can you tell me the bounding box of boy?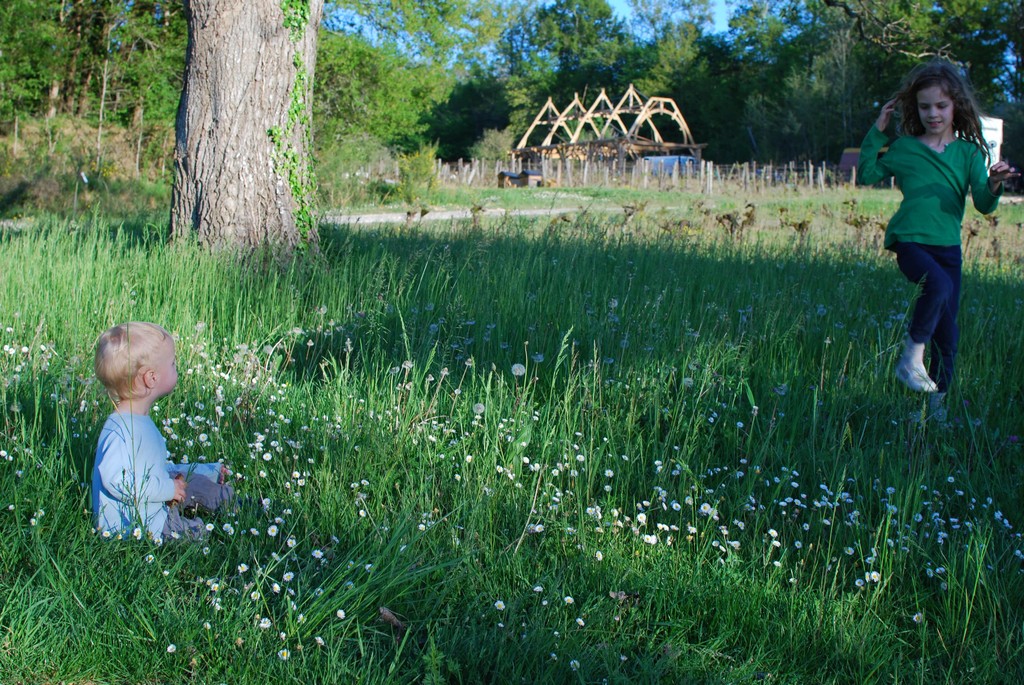
region(67, 307, 220, 562).
